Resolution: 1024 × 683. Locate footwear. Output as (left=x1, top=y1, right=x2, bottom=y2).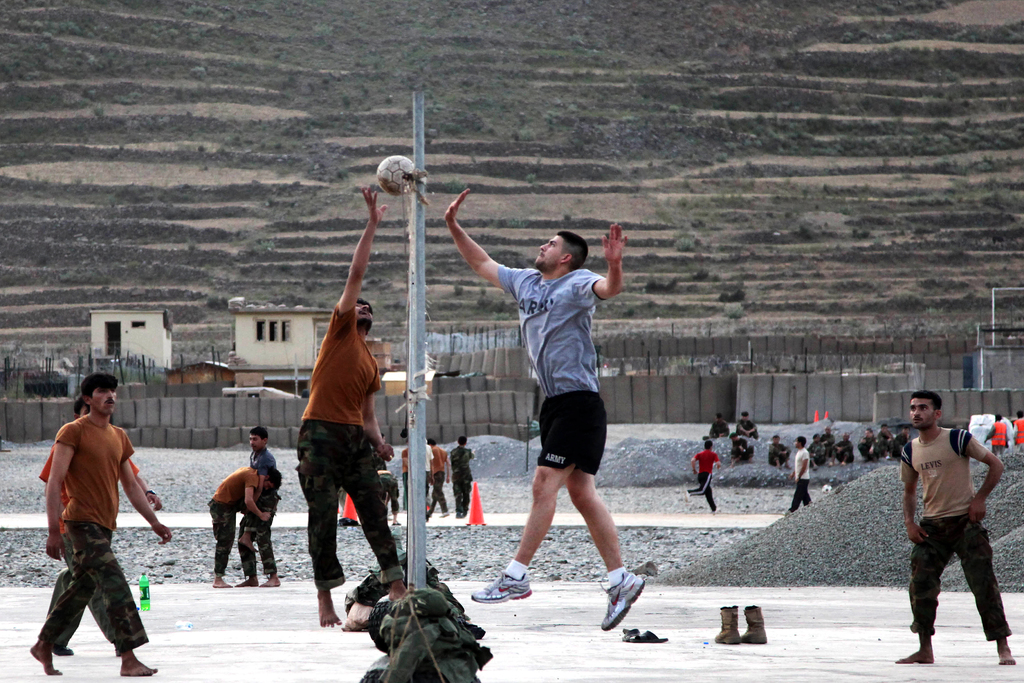
(left=713, top=507, right=723, bottom=514).
